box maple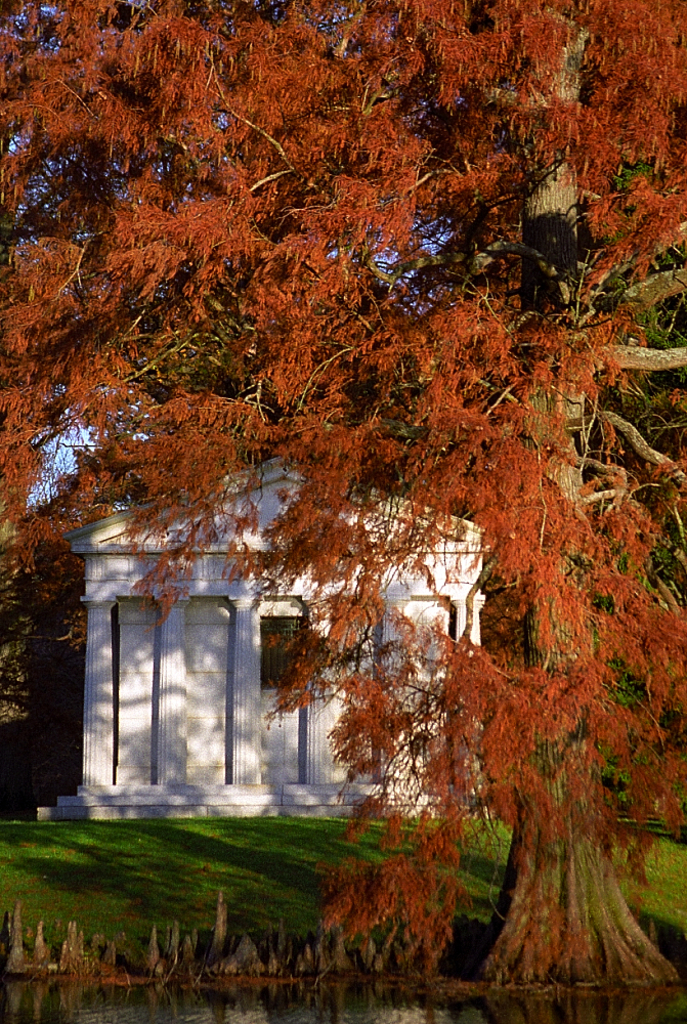
(left=3, top=1, right=686, bottom=983)
